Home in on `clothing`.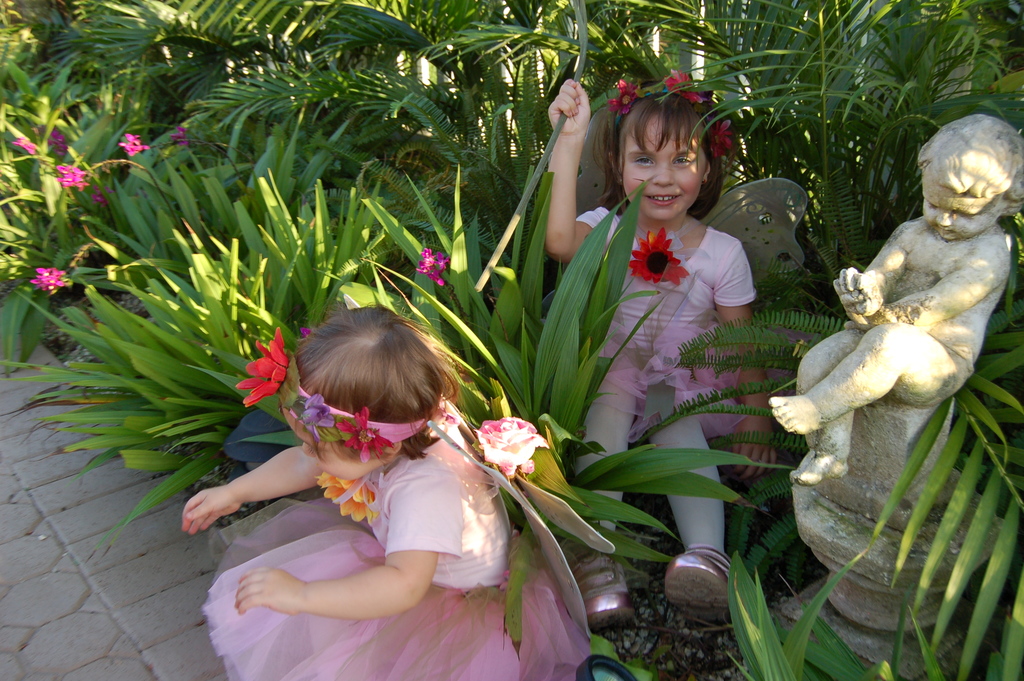
Homed in at l=572, t=206, r=758, b=557.
